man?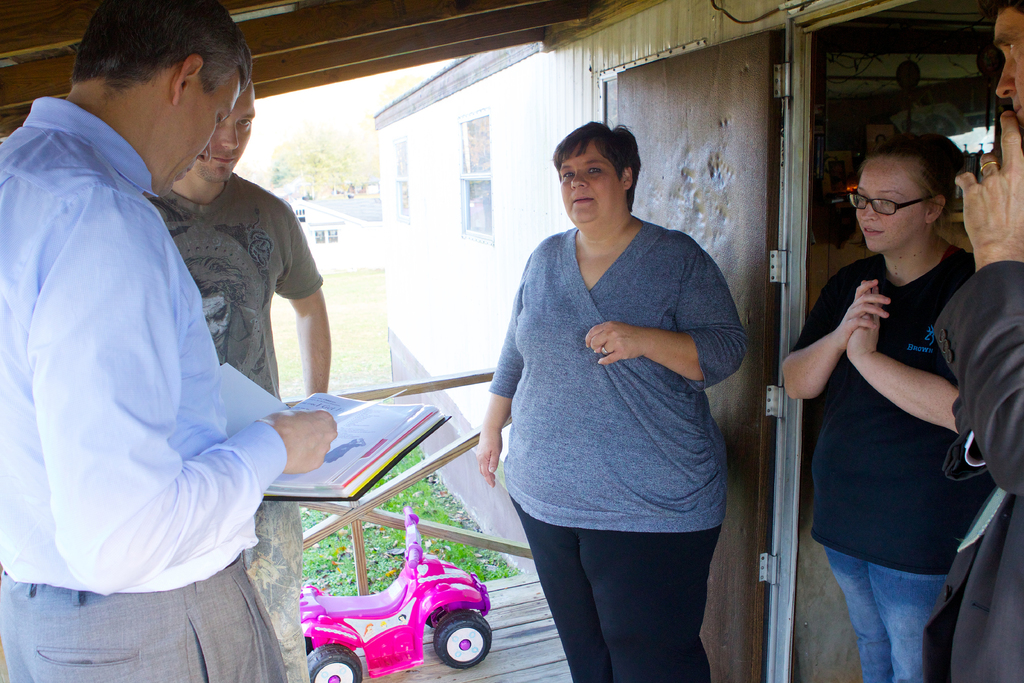
(left=147, top=78, right=332, bottom=682)
